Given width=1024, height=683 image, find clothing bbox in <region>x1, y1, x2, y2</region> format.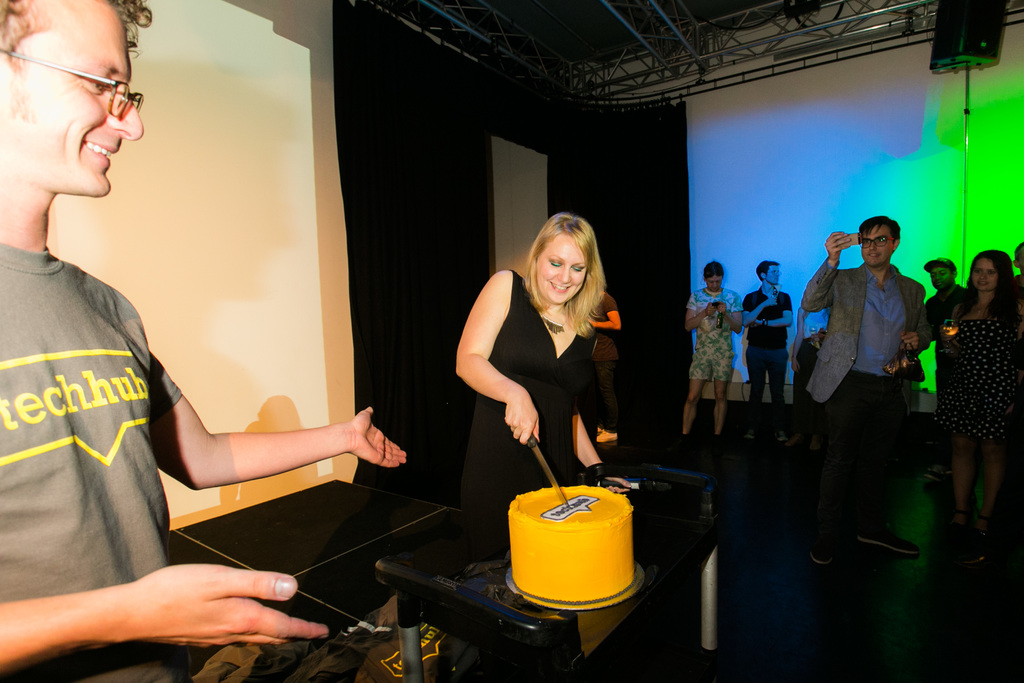
<region>0, 245, 192, 682</region>.
